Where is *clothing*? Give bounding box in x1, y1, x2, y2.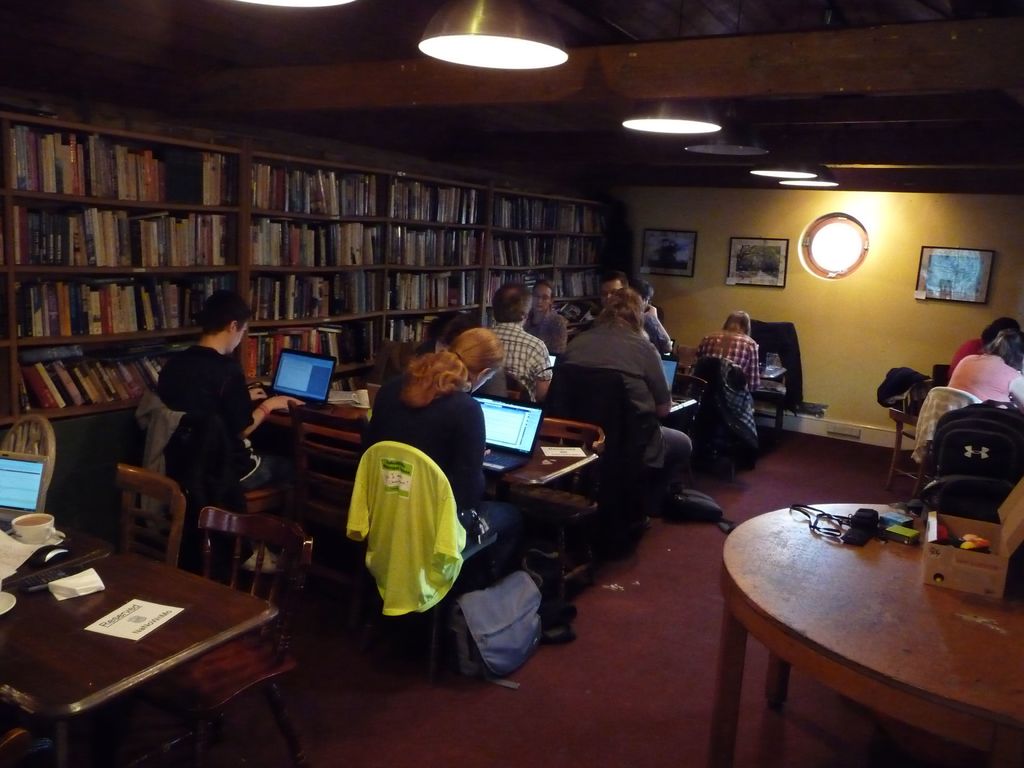
944, 352, 1018, 410.
